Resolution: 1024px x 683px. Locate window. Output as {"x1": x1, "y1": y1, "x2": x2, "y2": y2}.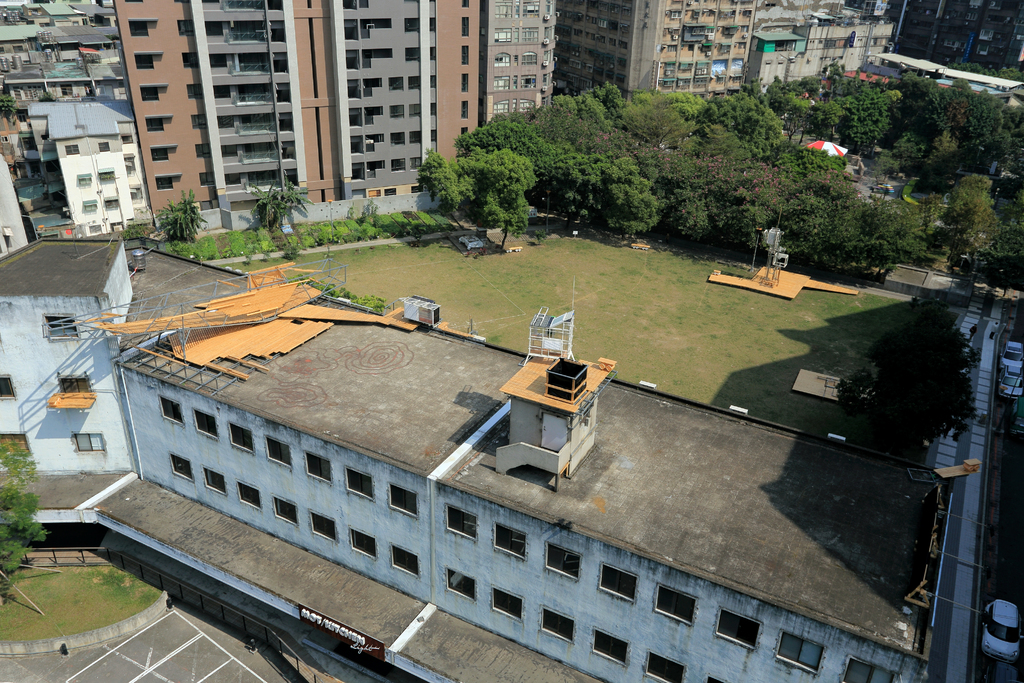
{"x1": 386, "y1": 483, "x2": 420, "y2": 523}.
